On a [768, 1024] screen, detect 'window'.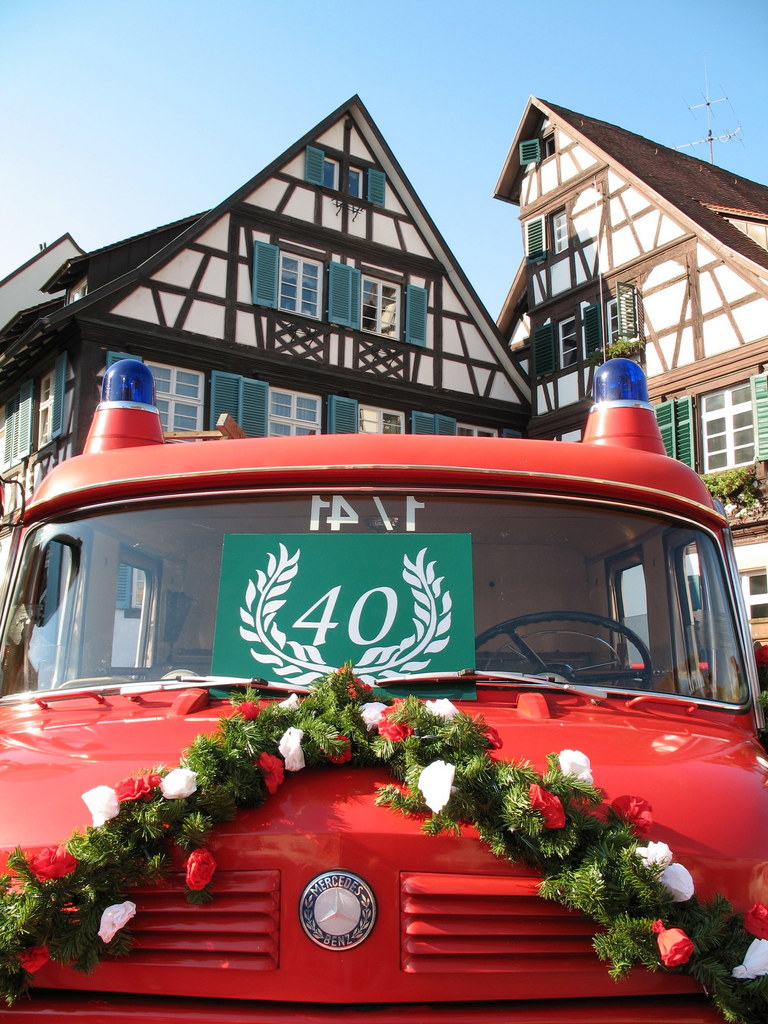
bbox=(327, 163, 365, 209).
